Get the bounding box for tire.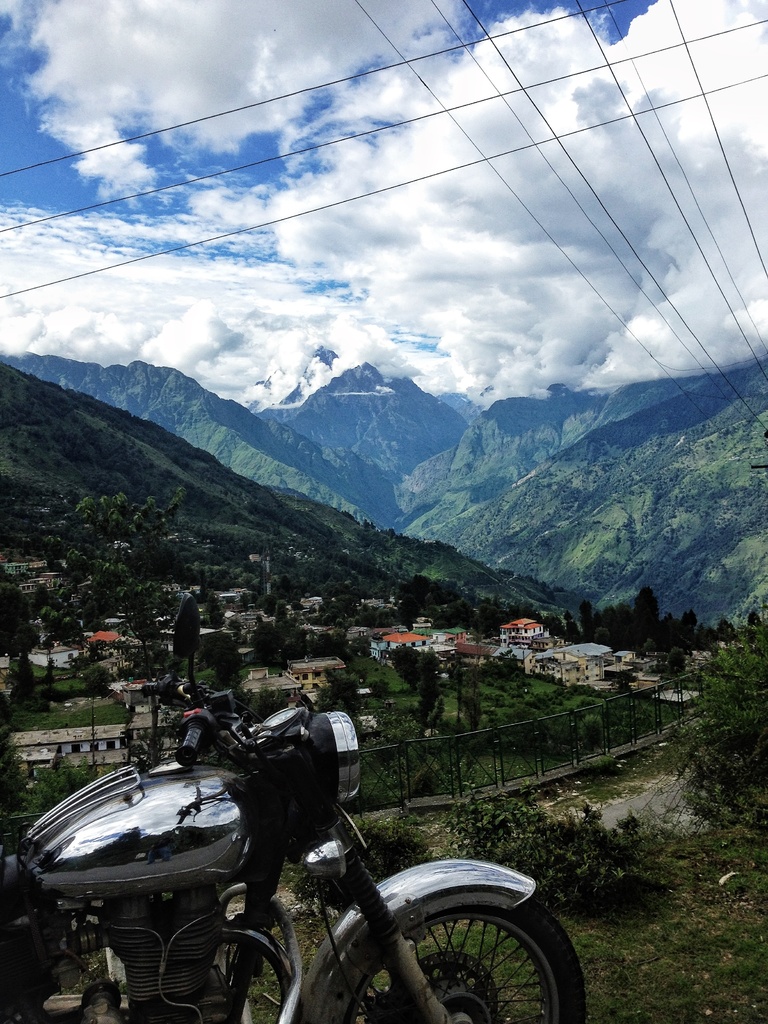
rect(351, 871, 568, 1011).
